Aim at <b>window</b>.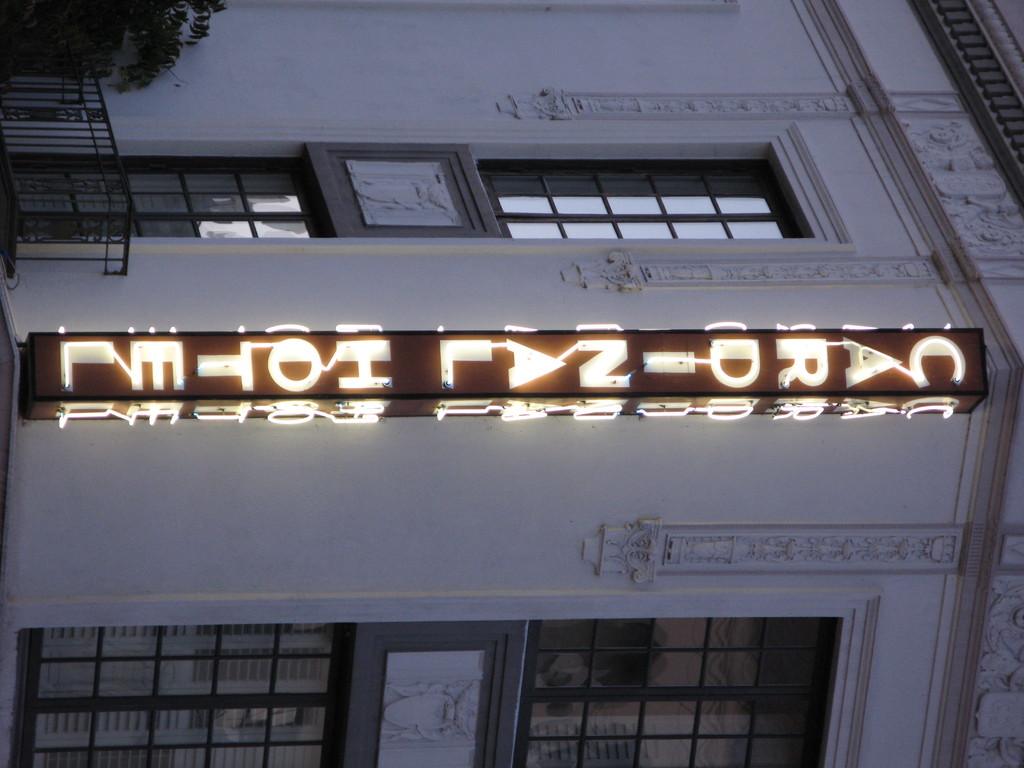
Aimed at (1,155,326,241).
